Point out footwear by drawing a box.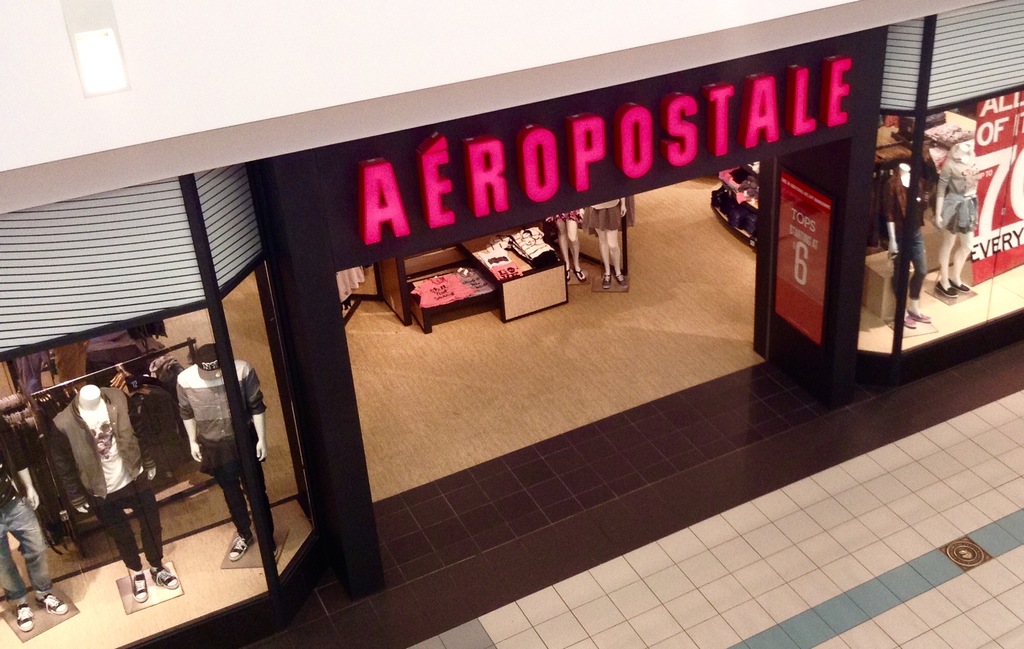
box=[36, 589, 72, 621].
